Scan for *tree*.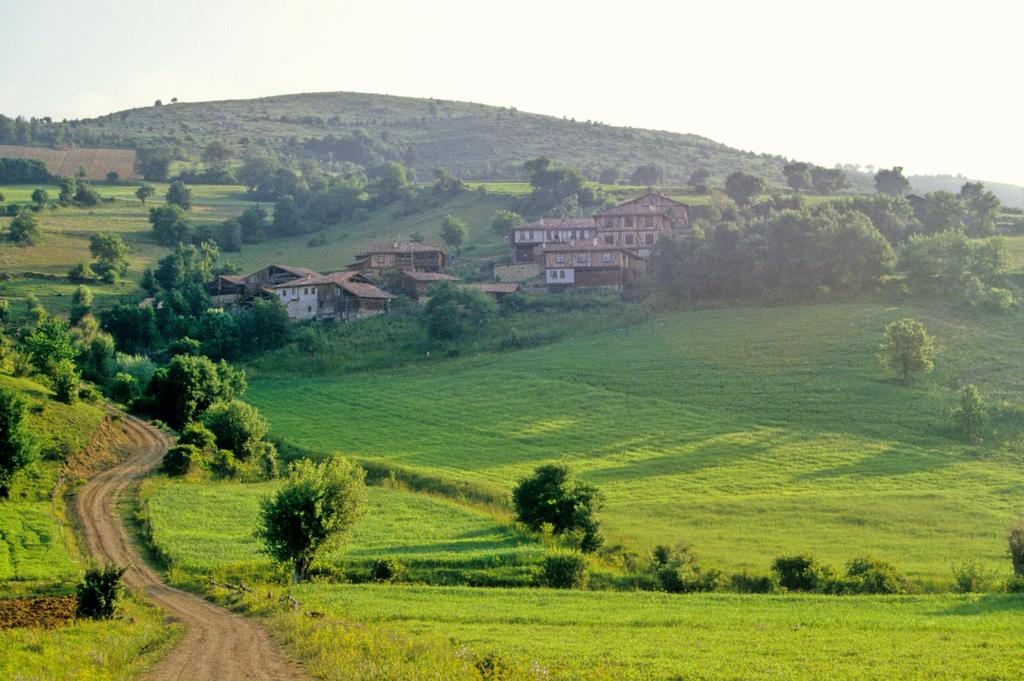
Scan result: <bbox>130, 145, 178, 182</bbox>.
